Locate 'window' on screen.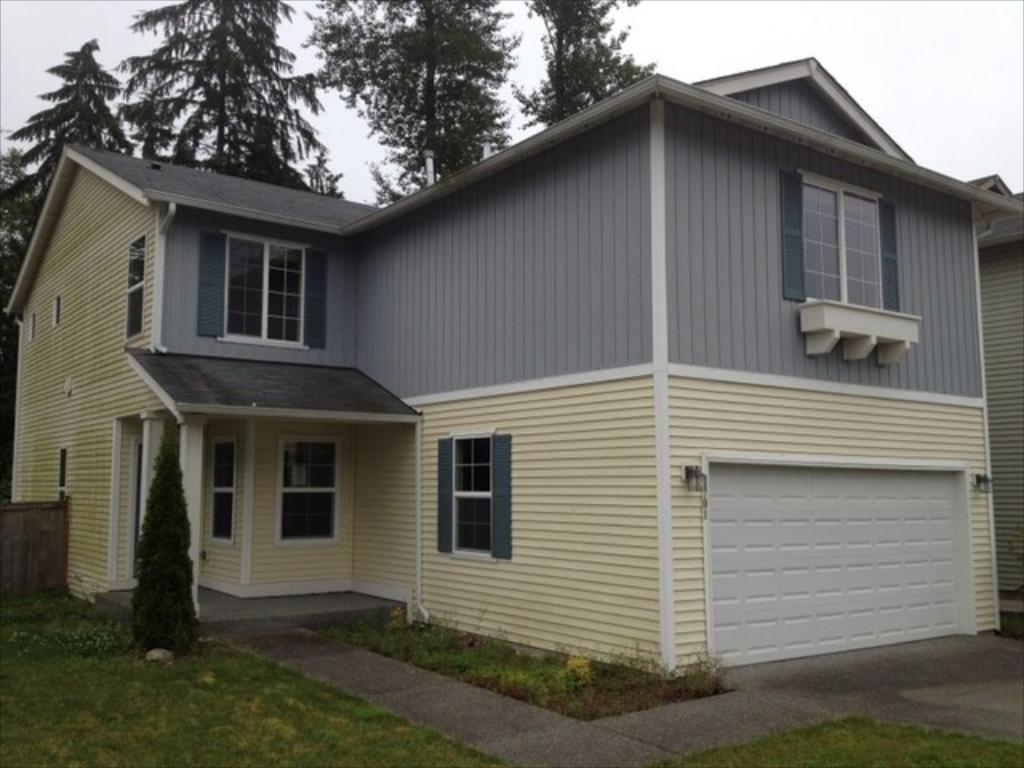
On screen at x1=221, y1=448, x2=235, y2=549.
